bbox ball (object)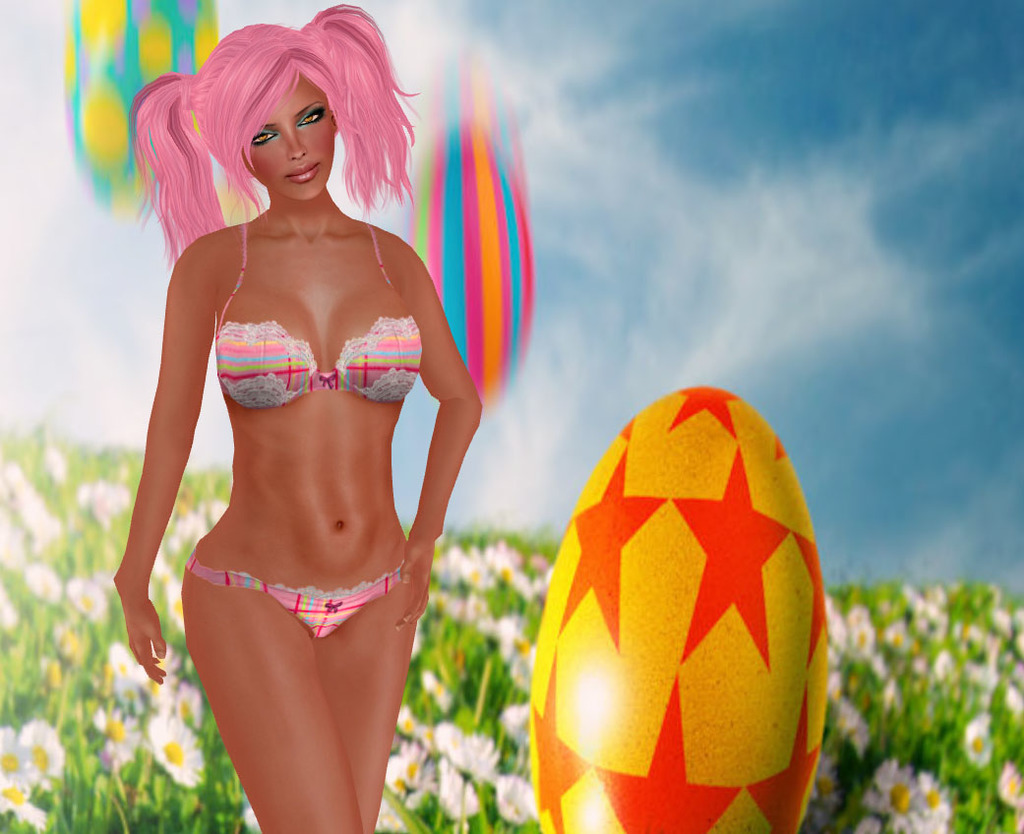
bbox=[525, 381, 831, 832]
